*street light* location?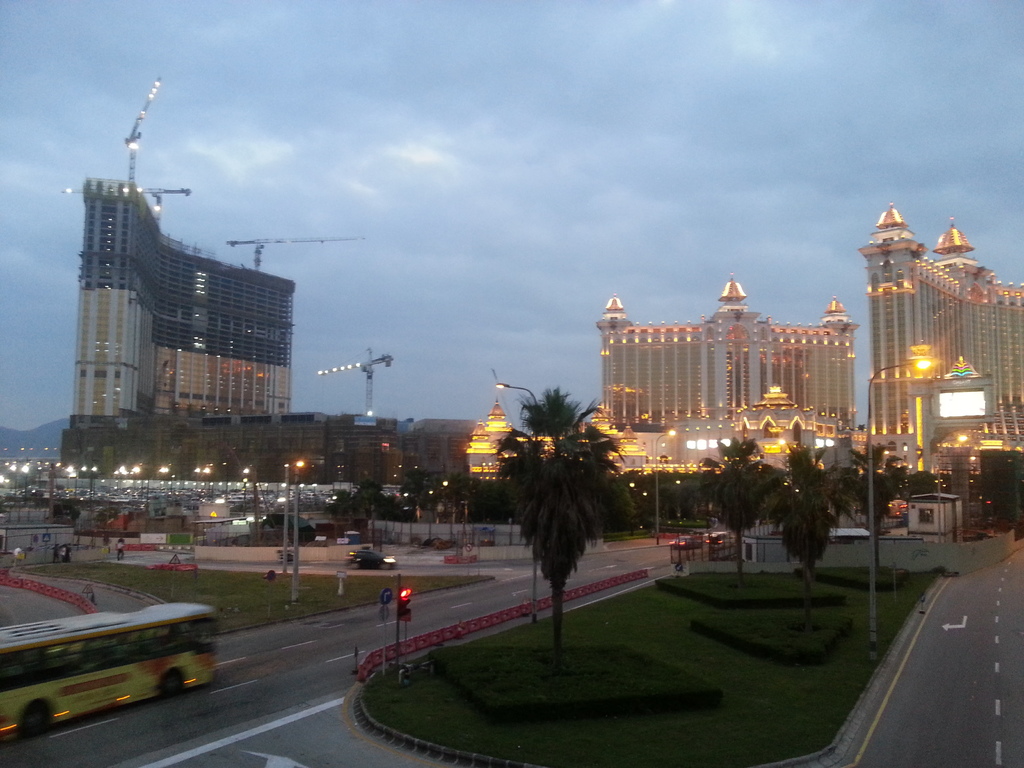
{"x1": 872, "y1": 351, "x2": 937, "y2": 655}
